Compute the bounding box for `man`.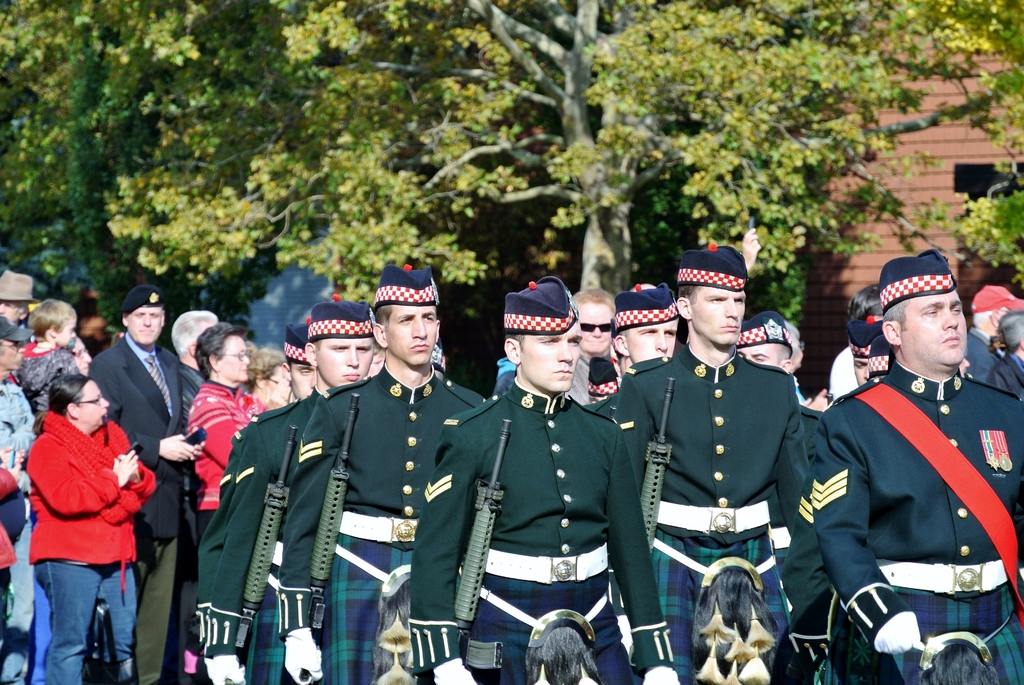
pyautogui.locateOnScreen(0, 272, 33, 329).
